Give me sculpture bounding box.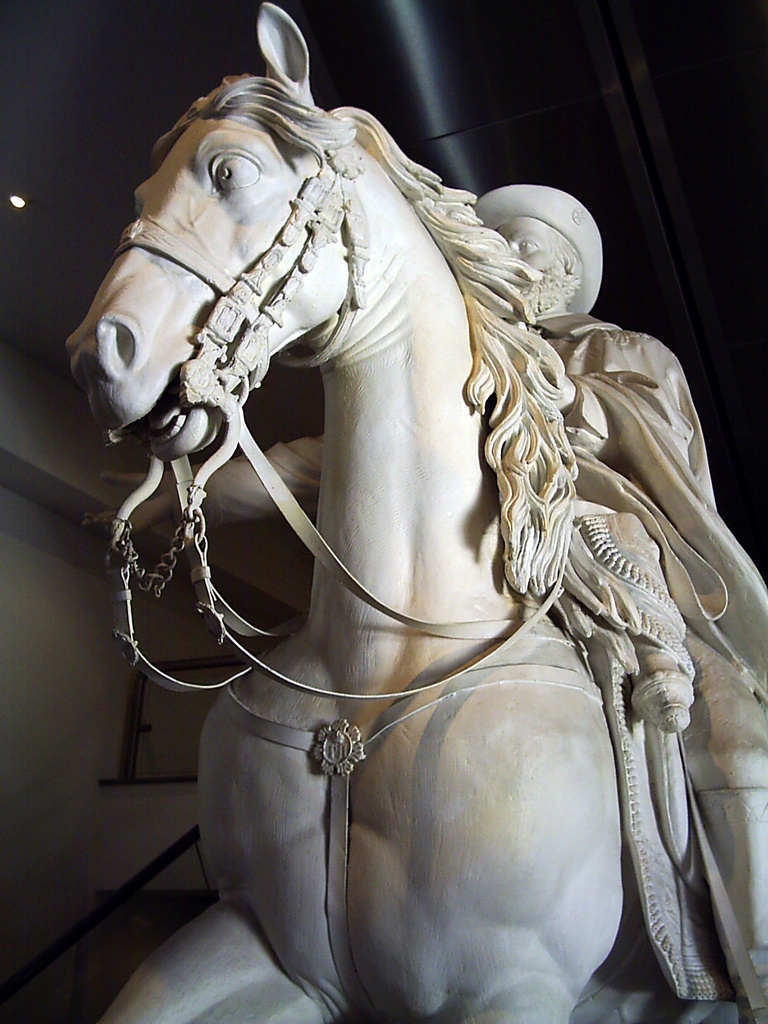
[x1=67, y1=33, x2=767, y2=1023].
